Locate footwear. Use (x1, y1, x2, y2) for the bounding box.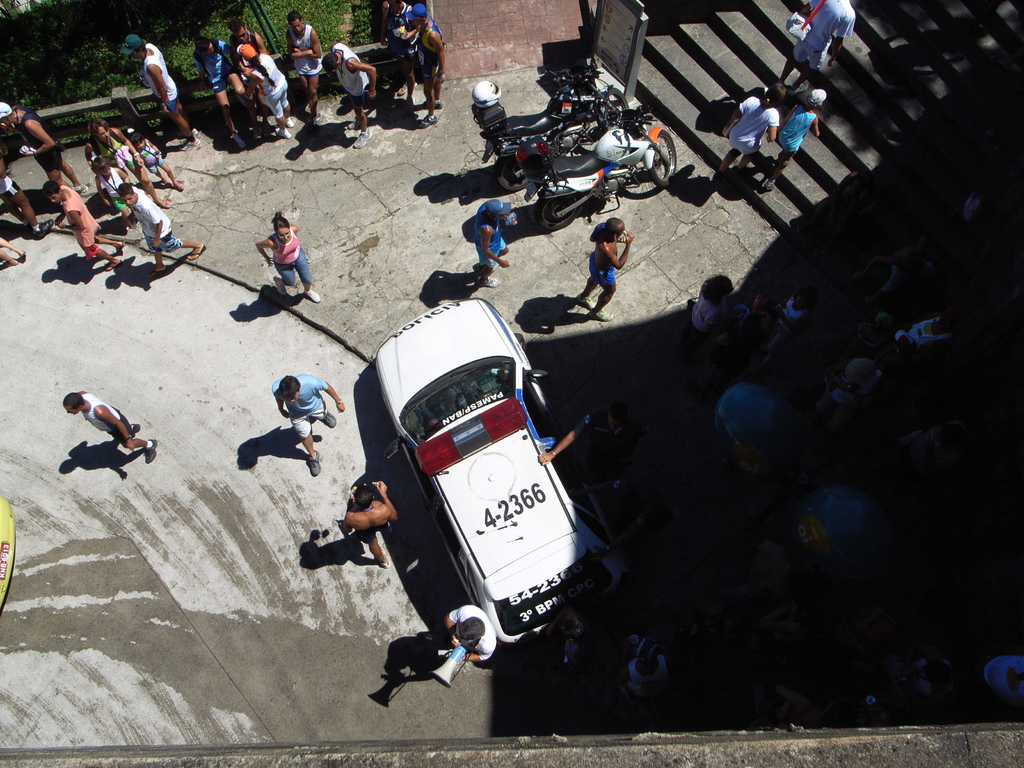
(145, 268, 171, 276).
